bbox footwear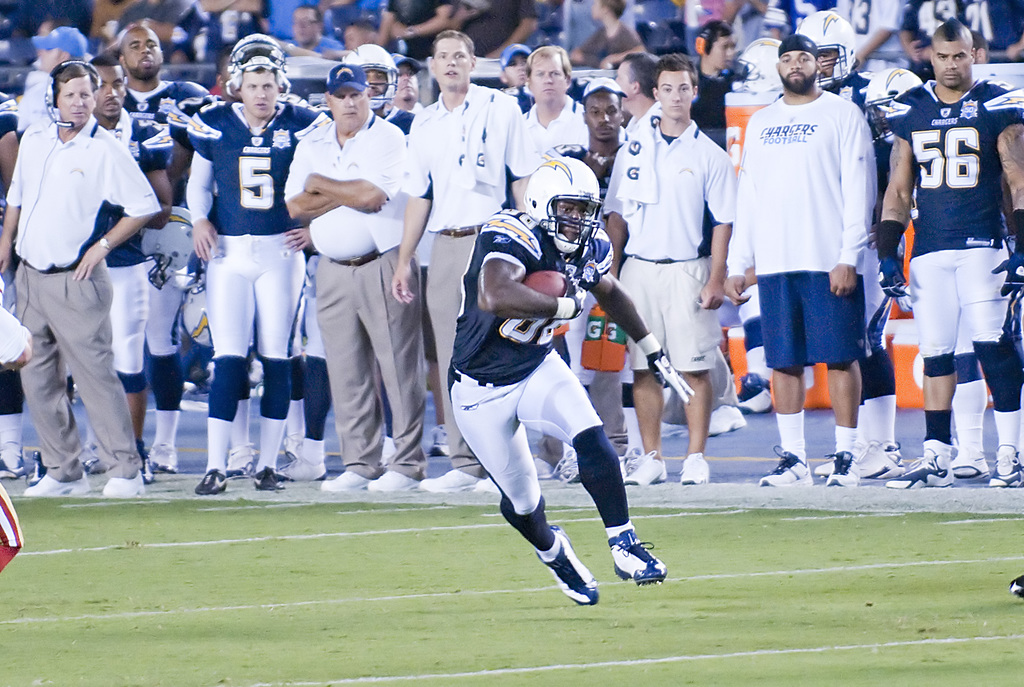
left=609, top=529, right=671, bottom=596
